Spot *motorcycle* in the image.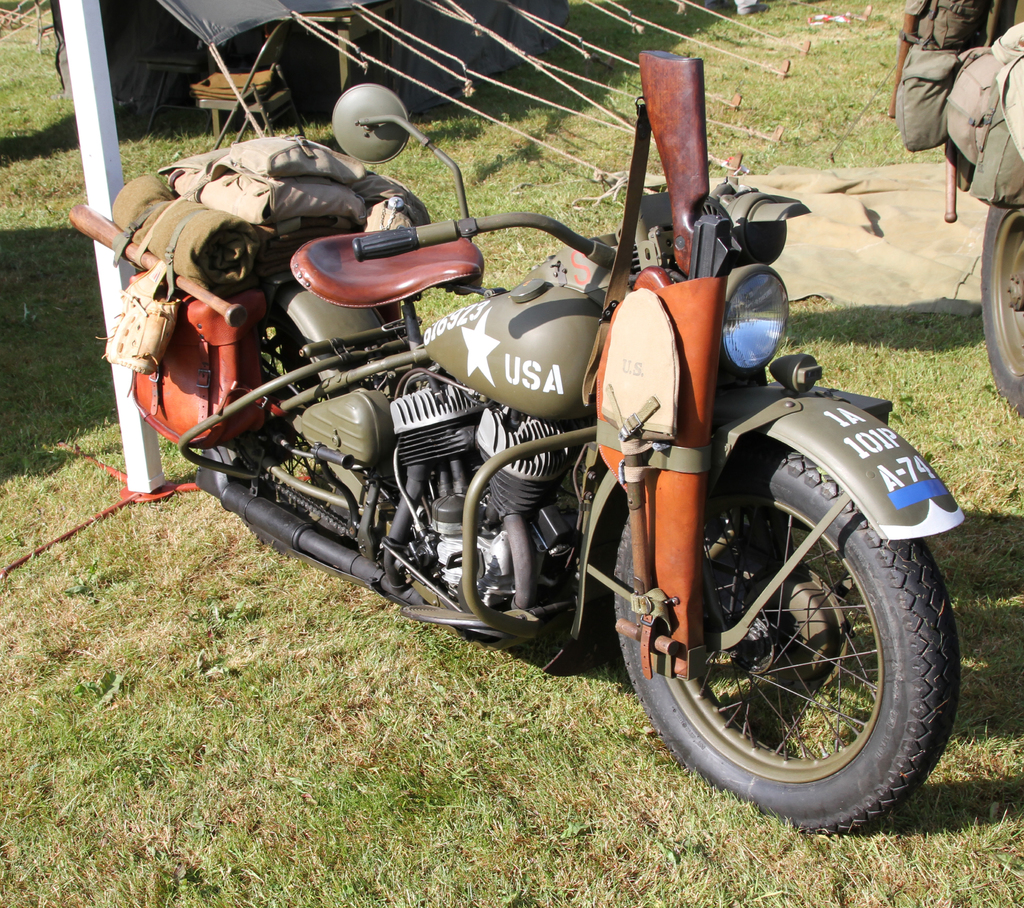
*motorcycle* found at x1=68 y1=85 x2=989 y2=845.
